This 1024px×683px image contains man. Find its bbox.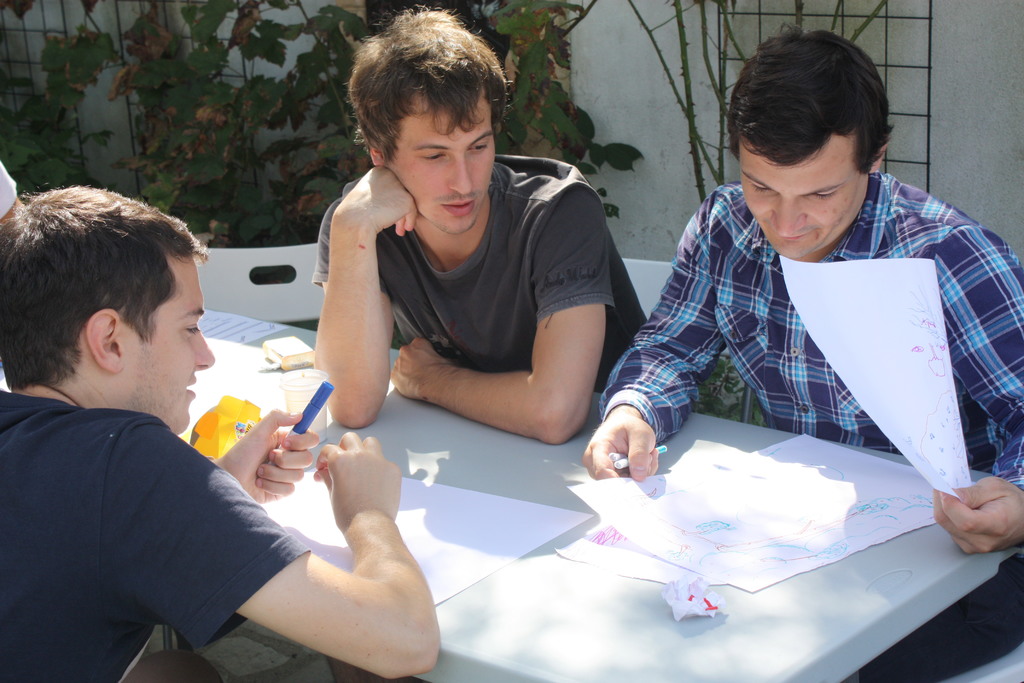
box(312, 0, 650, 448).
